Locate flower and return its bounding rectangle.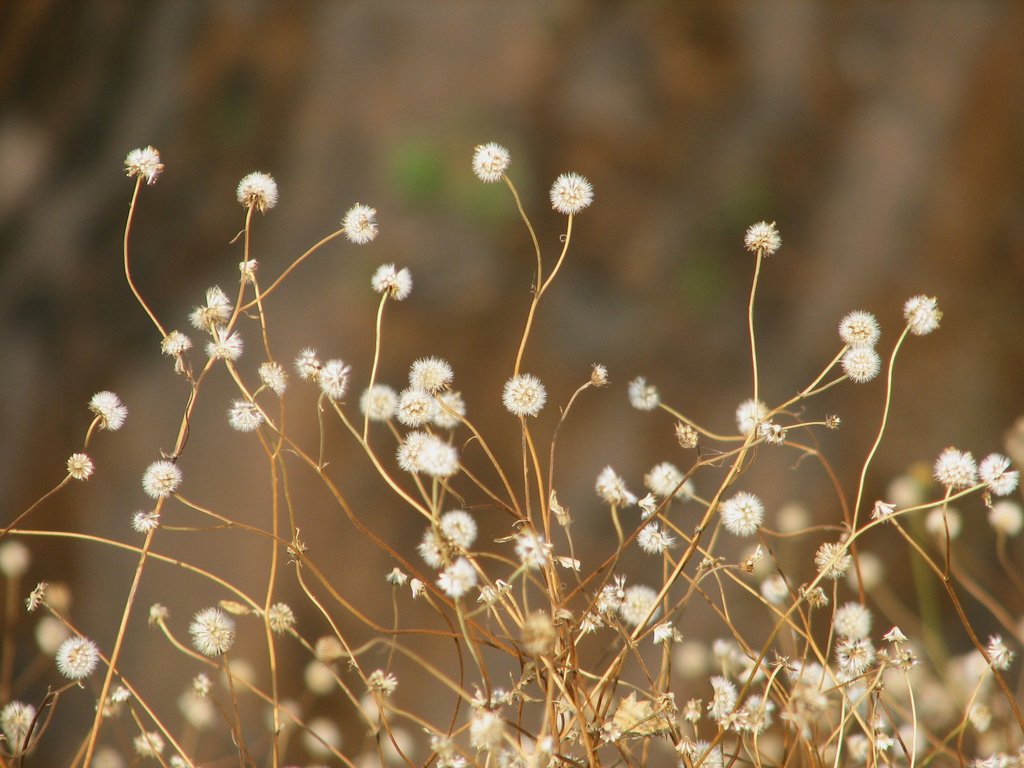
[left=28, top=579, right=46, bottom=611].
